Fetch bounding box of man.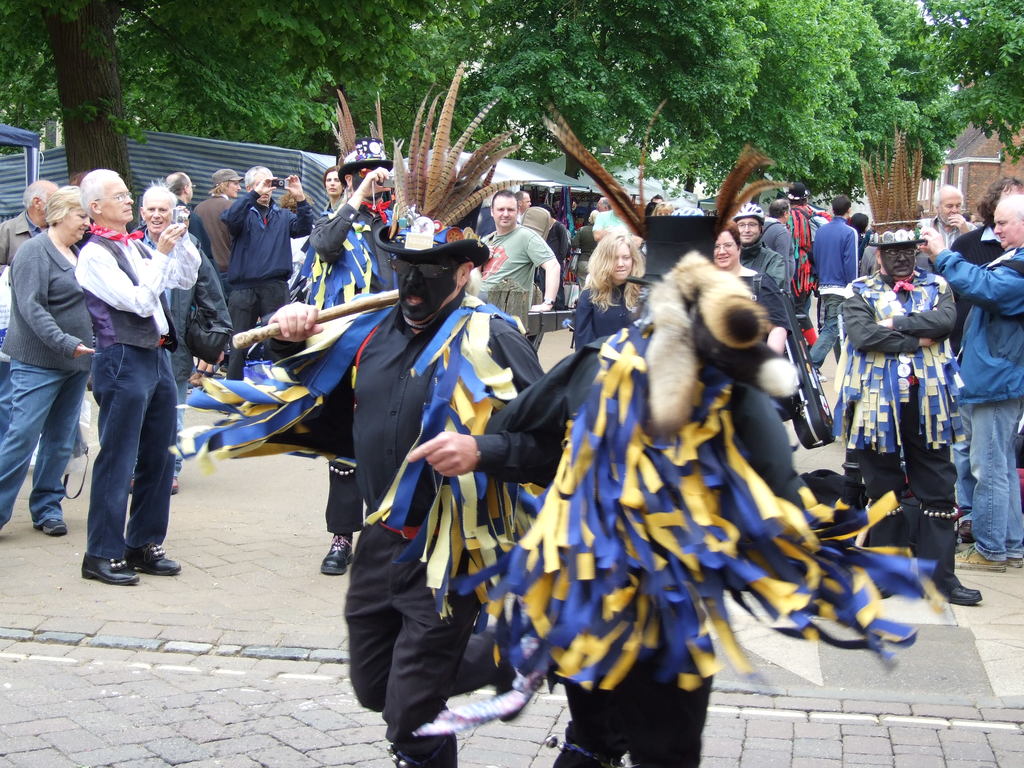
Bbox: BBox(0, 179, 58, 438).
